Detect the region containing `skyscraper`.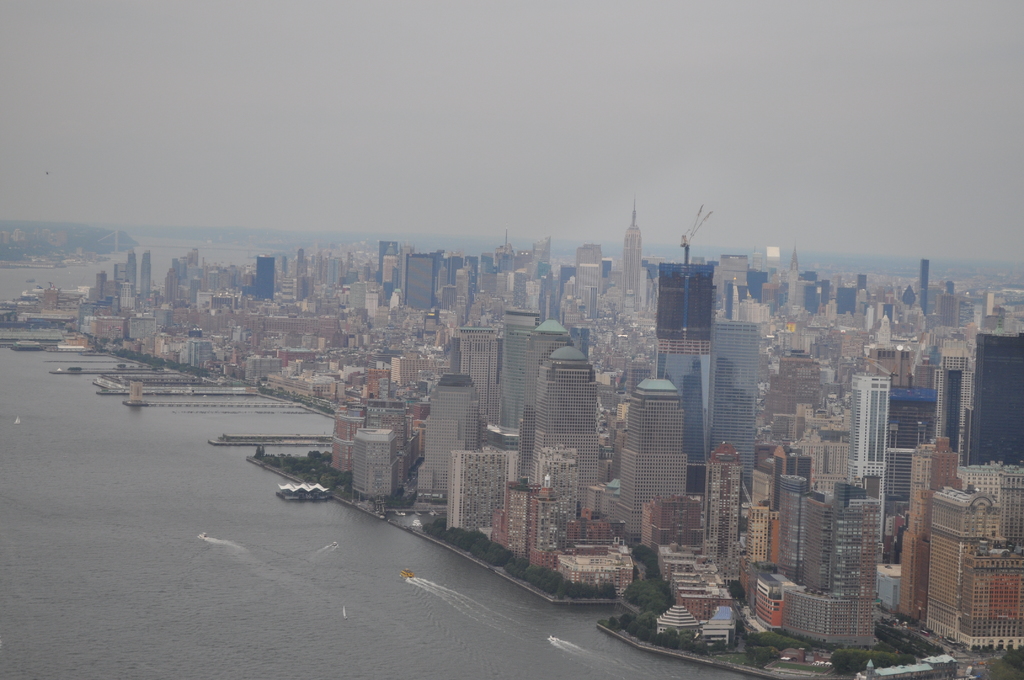
box=[650, 197, 714, 498].
